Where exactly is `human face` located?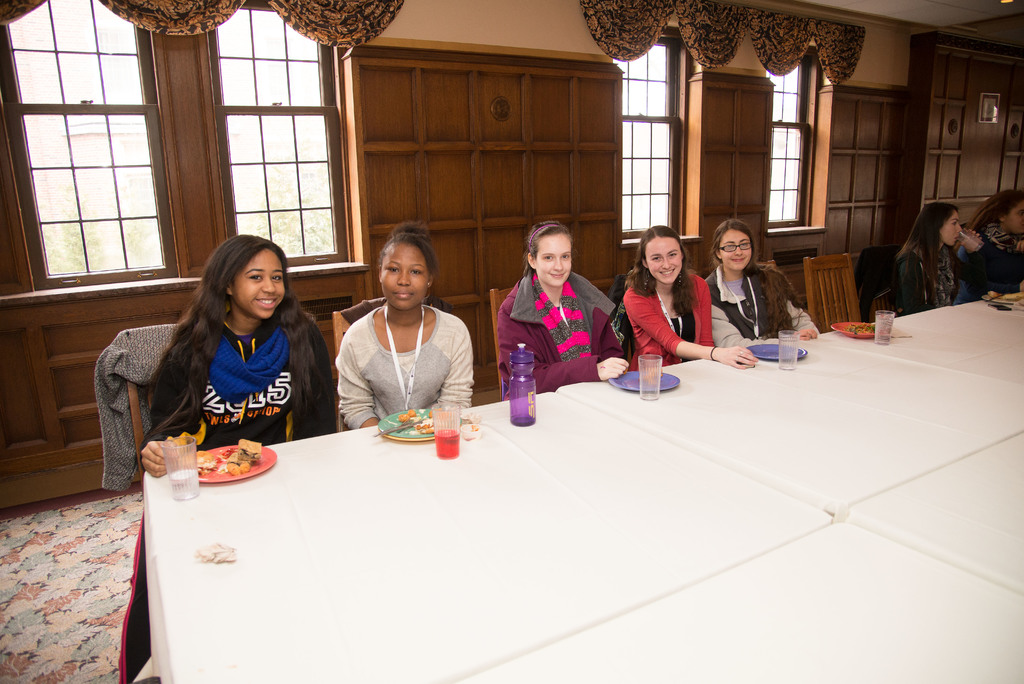
Its bounding box is 719, 230, 753, 270.
